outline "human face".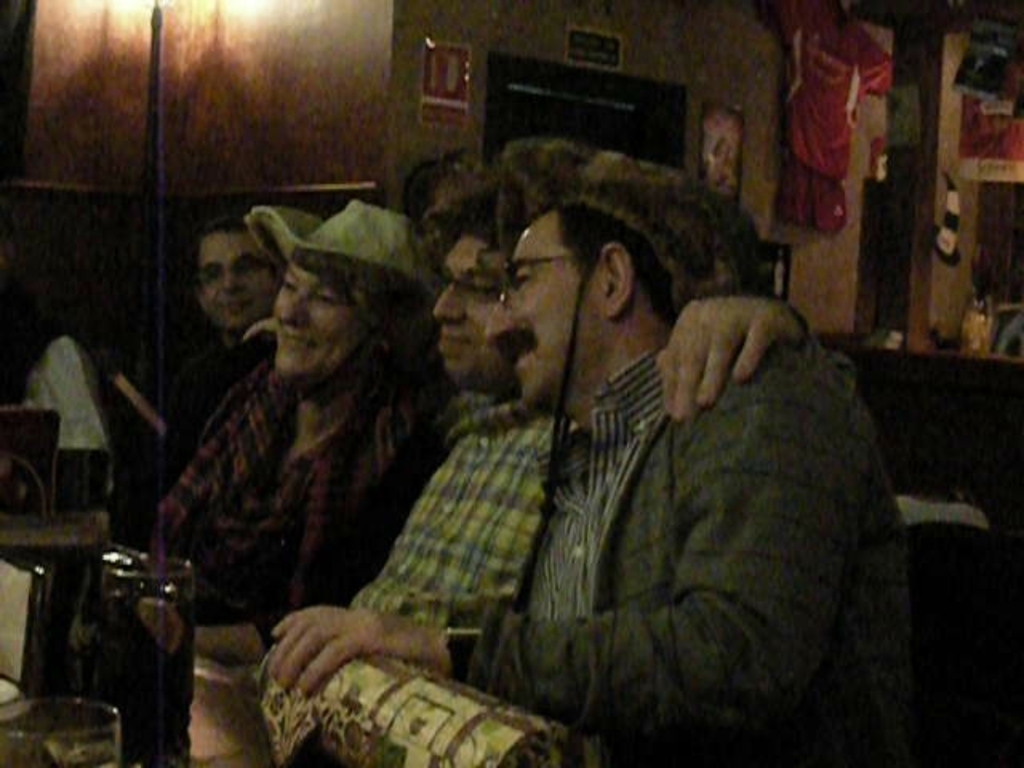
Outline: select_region(194, 235, 277, 338).
